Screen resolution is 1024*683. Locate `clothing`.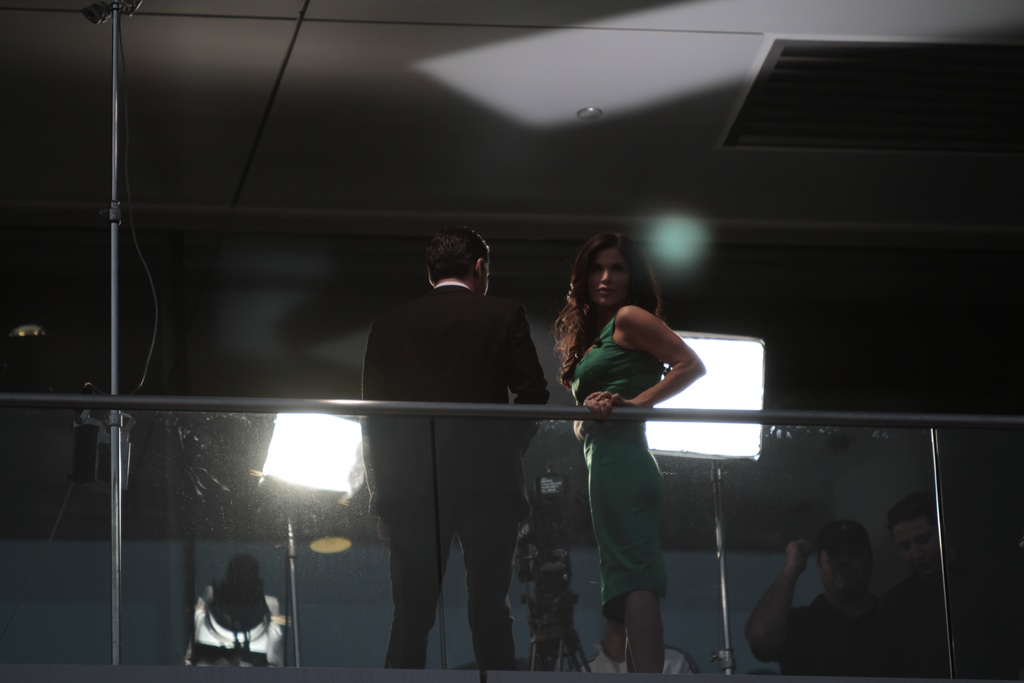
box(361, 272, 552, 666).
